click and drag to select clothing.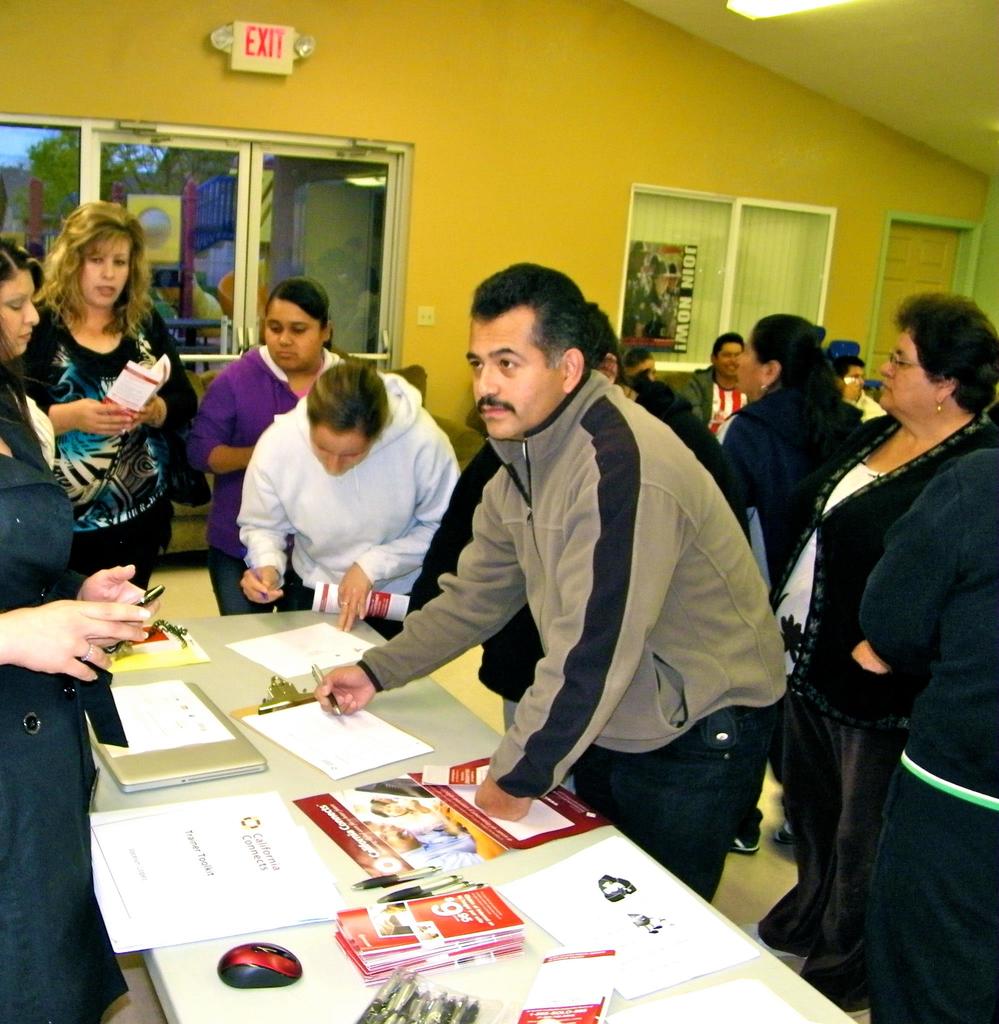
Selection: box(756, 633, 892, 948).
